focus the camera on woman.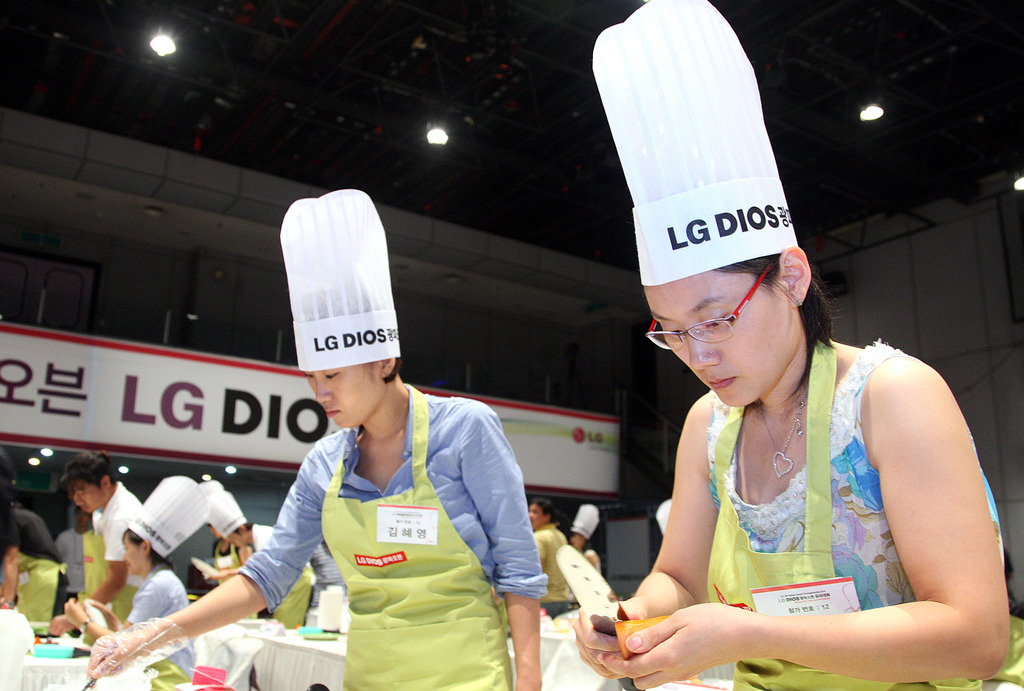
Focus region: [x1=58, y1=465, x2=206, y2=683].
